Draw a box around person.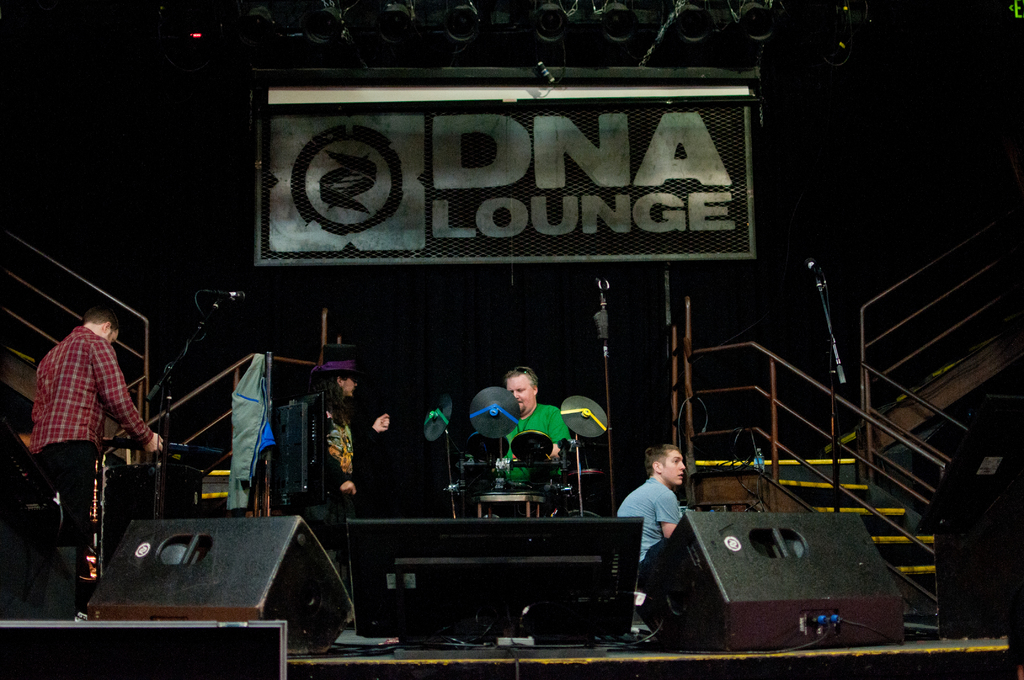
31, 311, 172, 625.
